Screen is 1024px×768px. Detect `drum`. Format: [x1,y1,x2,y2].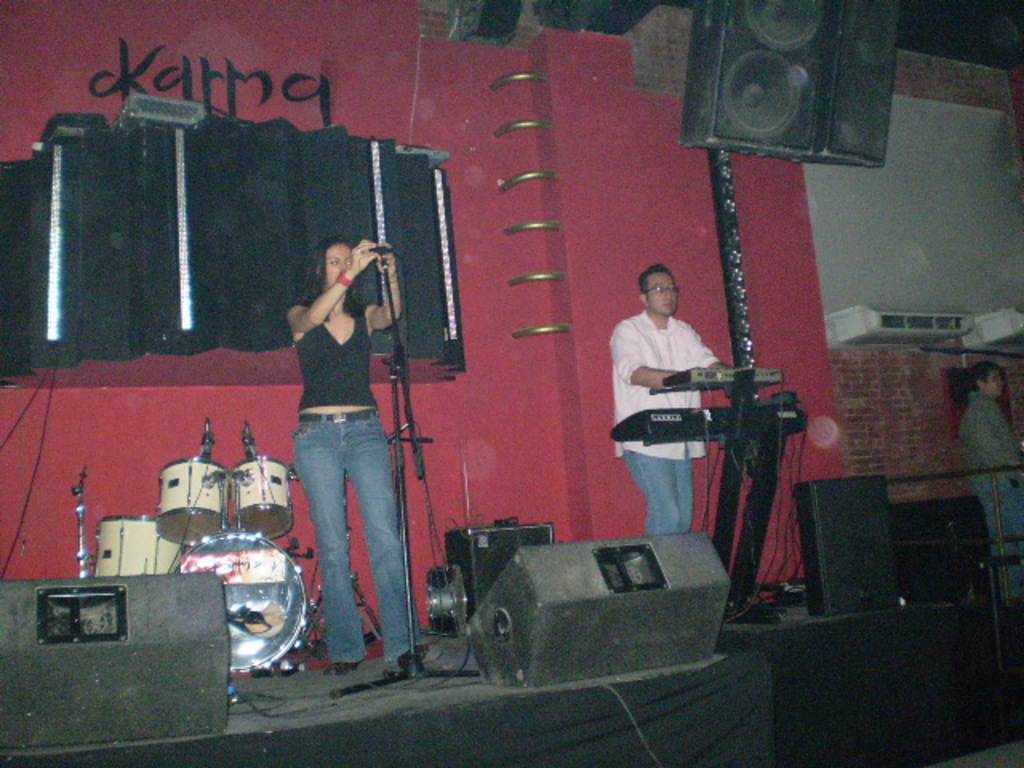
[178,526,304,674].
